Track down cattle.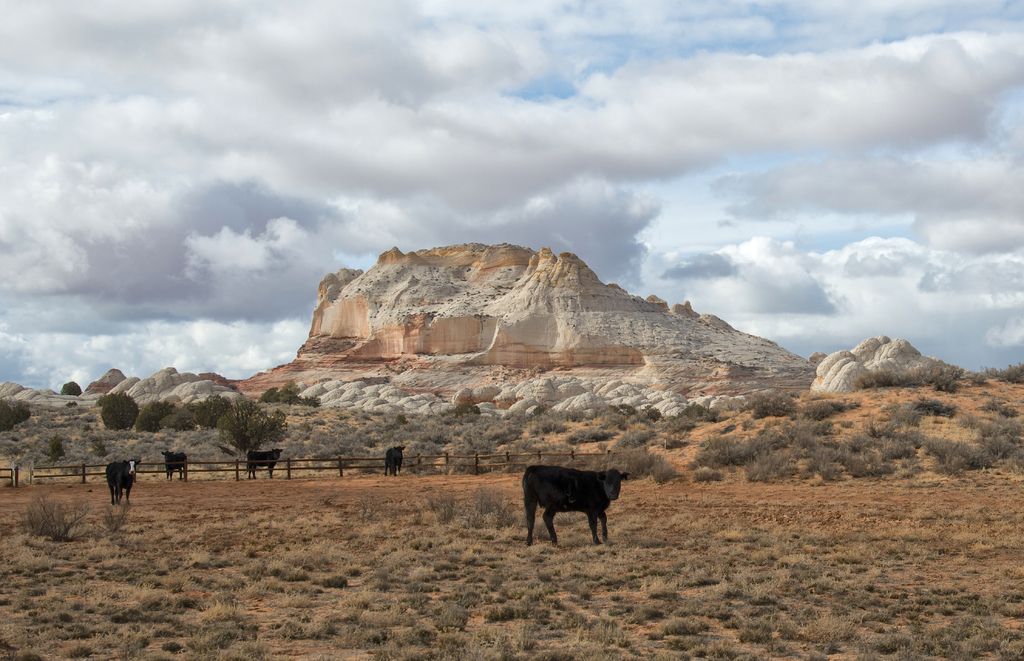
Tracked to (385, 446, 407, 475).
